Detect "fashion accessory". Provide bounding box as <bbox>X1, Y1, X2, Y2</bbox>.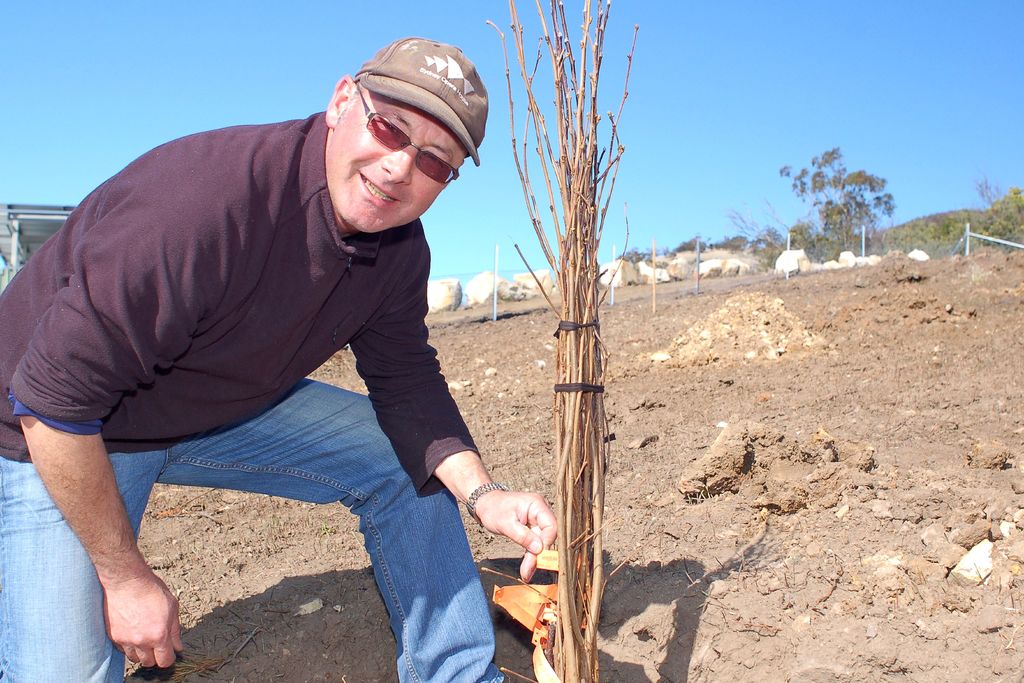
<bbox>350, 34, 490, 168</bbox>.
